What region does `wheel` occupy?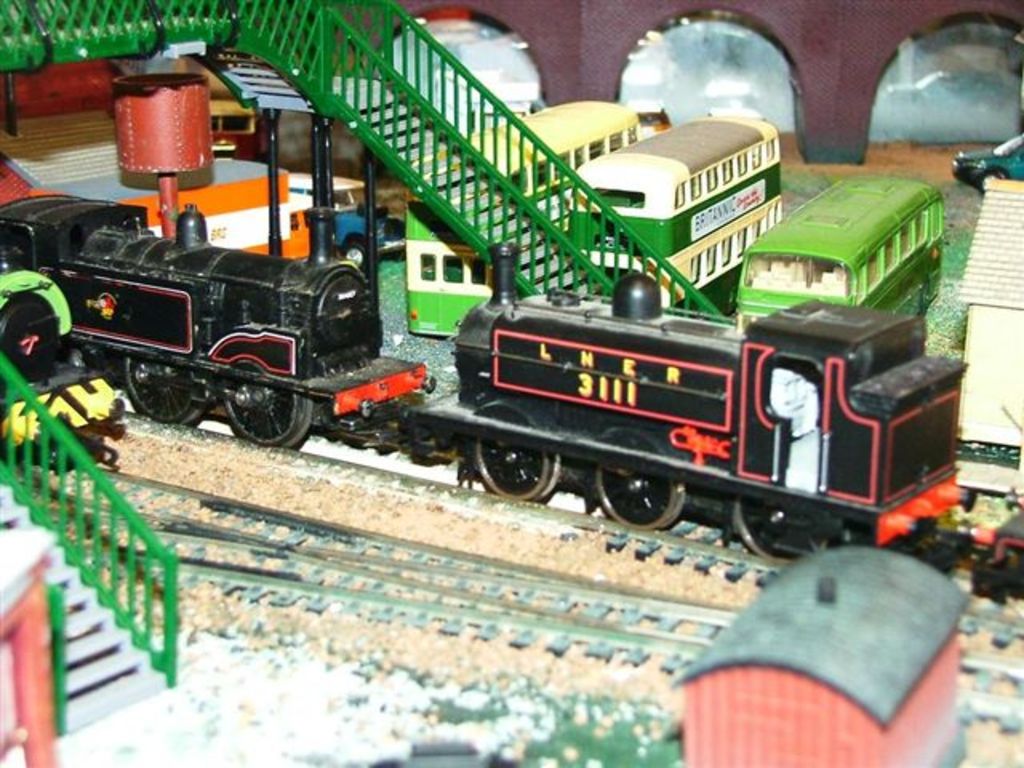
box(728, 485, 842, 573).
